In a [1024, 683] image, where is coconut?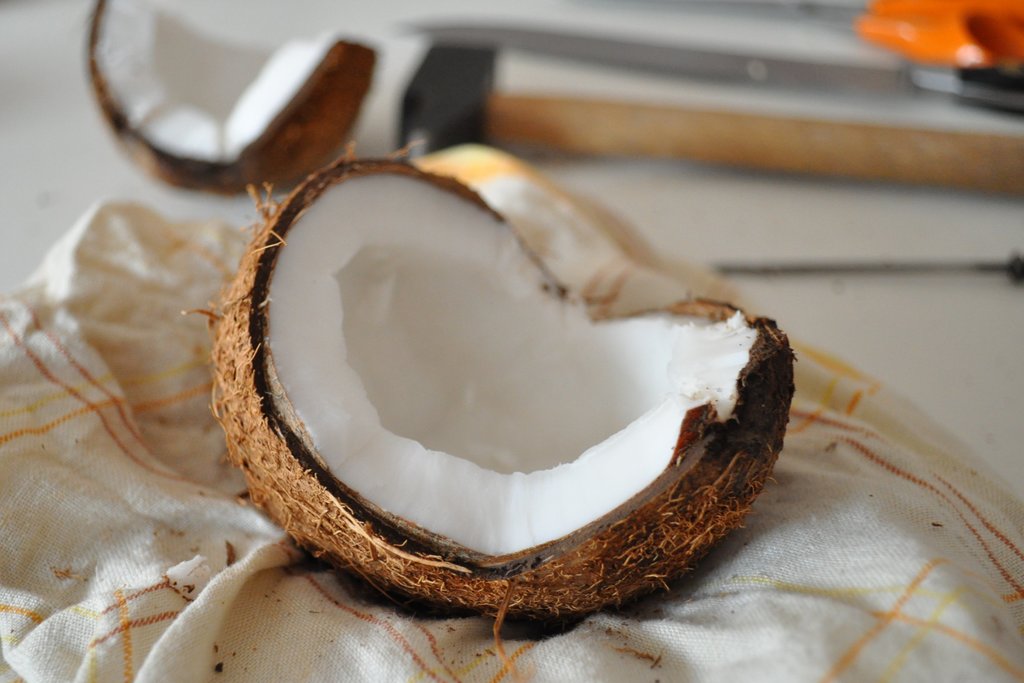
rect(181, 139, 794, 682).
